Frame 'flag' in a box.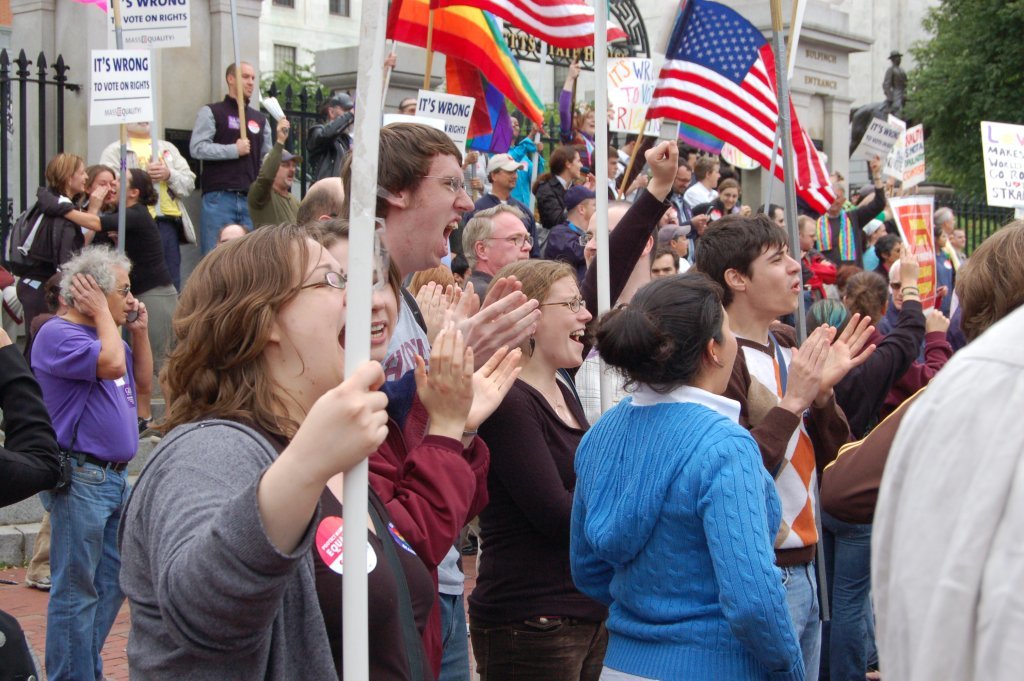
rect(428, 0, 634, 45).
